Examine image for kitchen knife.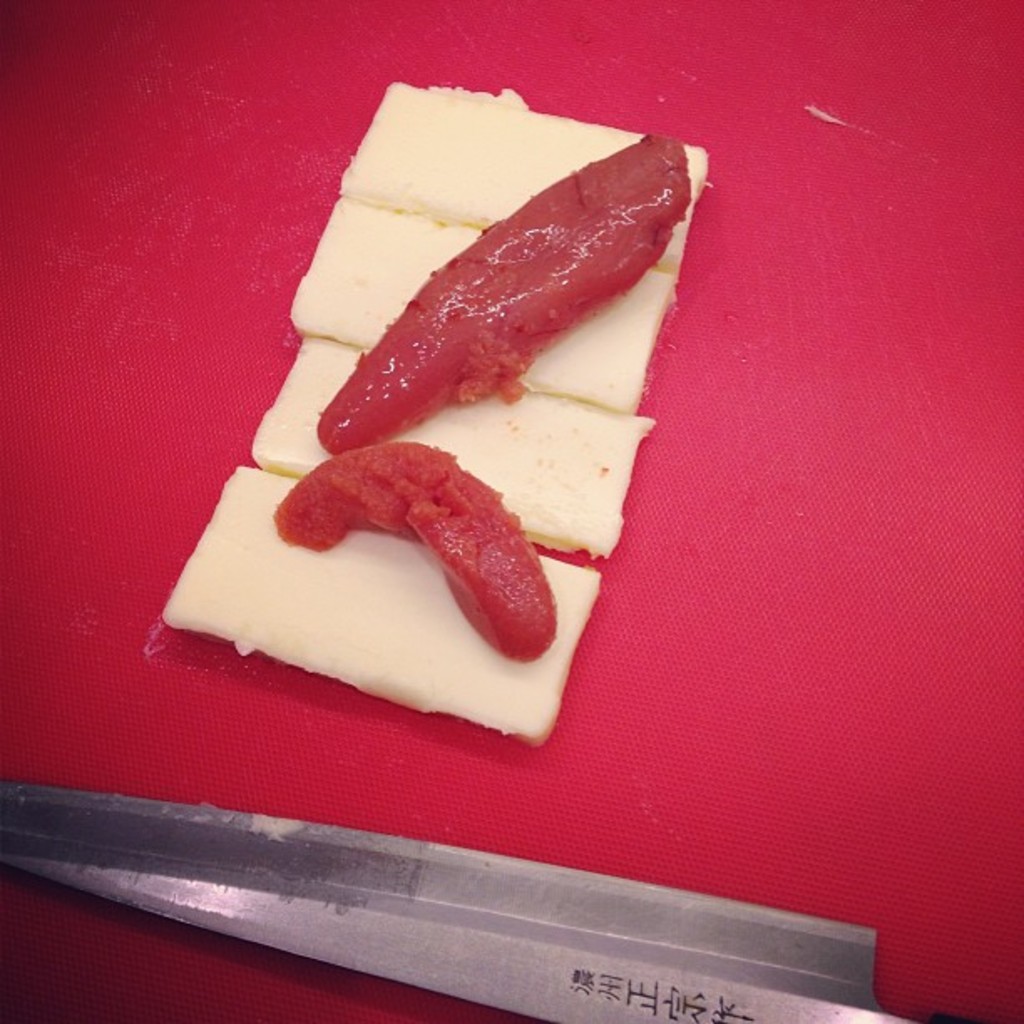
Examination result: <bbox>0, 768, 989, 1022</bbox>.
